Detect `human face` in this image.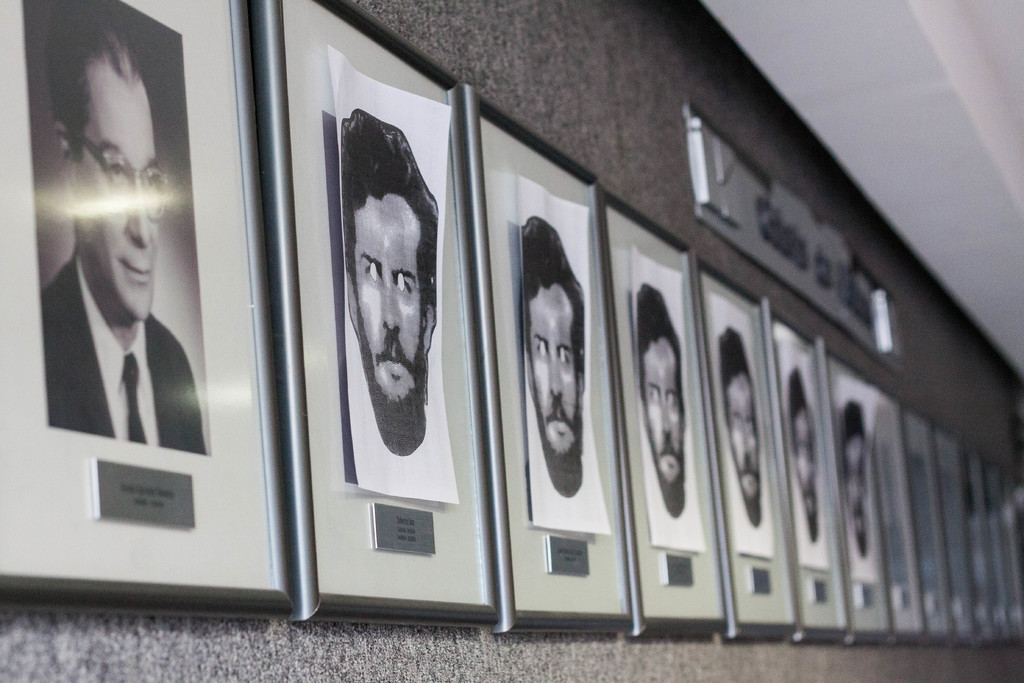
Detection: pyautogui.locateOnScreen(643, 336, 683, 477).
